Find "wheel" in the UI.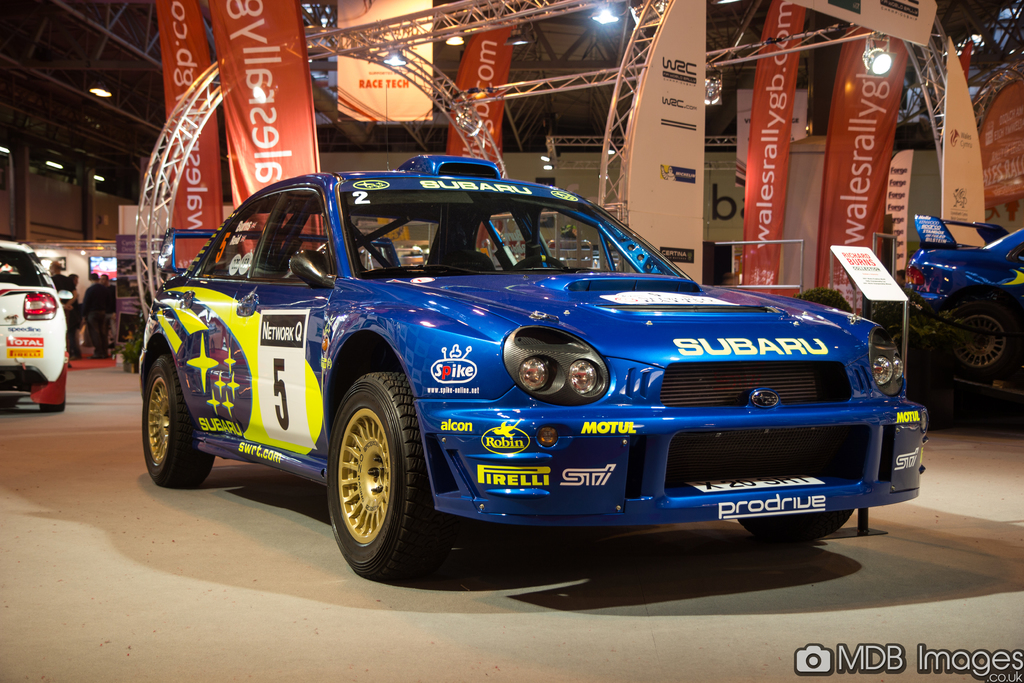
UI element at [140,355,214,488].
